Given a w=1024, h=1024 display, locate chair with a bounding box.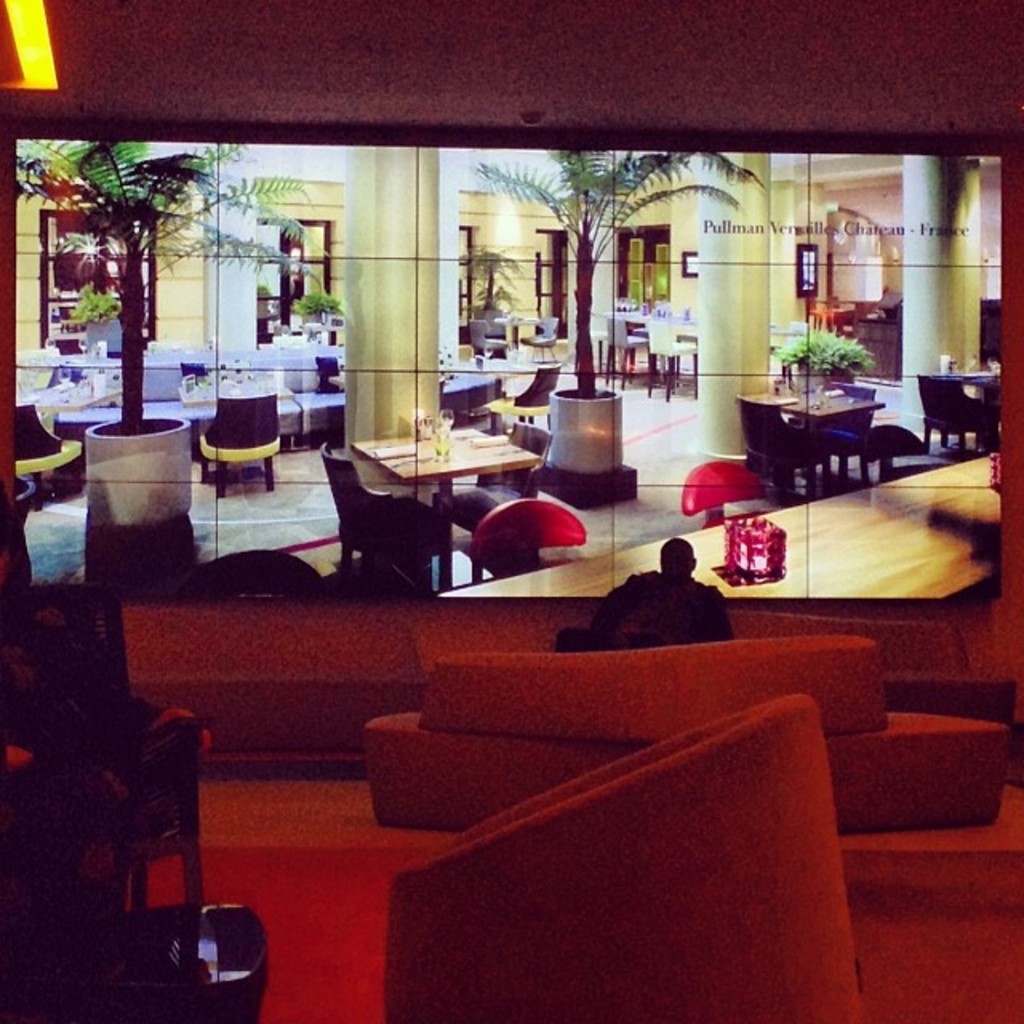
Located: [x1=518, y1=309, x2=555, y2=360].
